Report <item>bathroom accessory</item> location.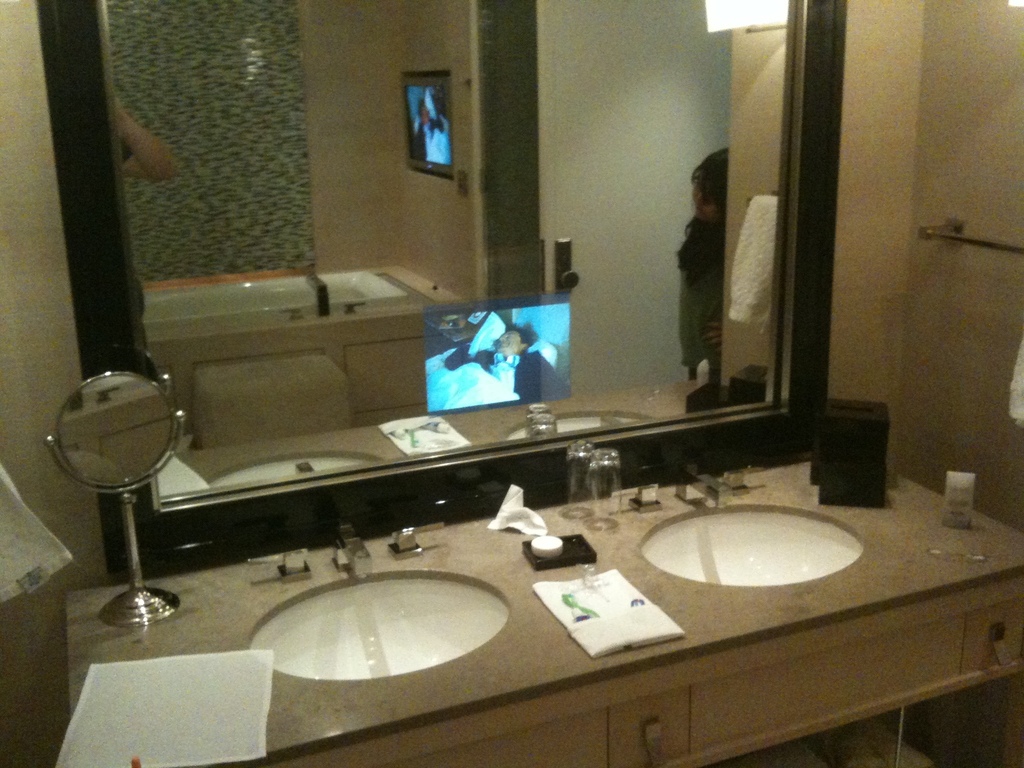
Report: [x1=44, y1=370, x2=188, y2=627].
